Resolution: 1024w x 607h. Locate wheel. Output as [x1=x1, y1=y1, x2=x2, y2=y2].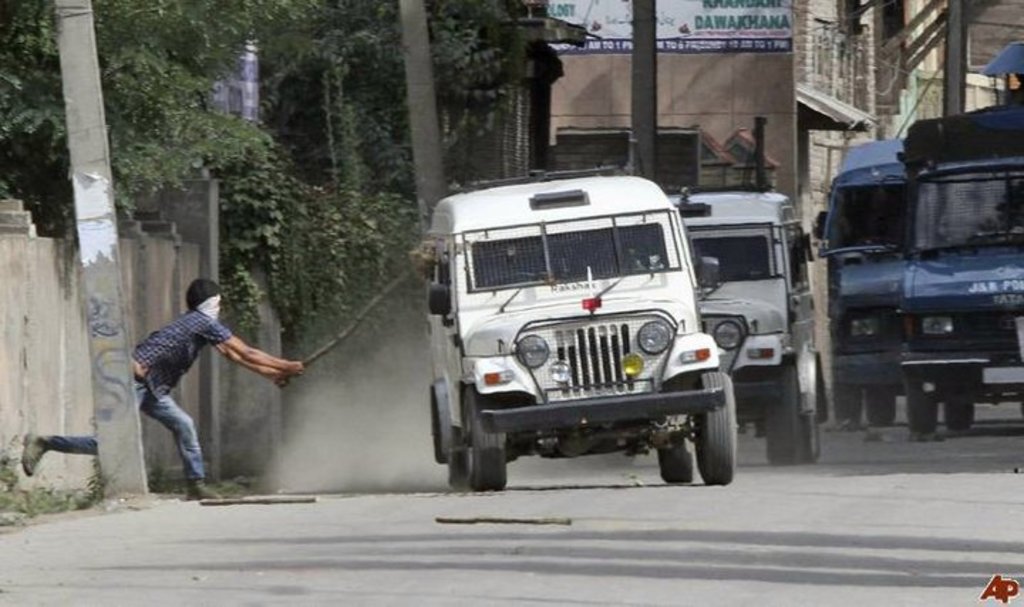
[x1=799, y1=392, x2=822, y2=463].
